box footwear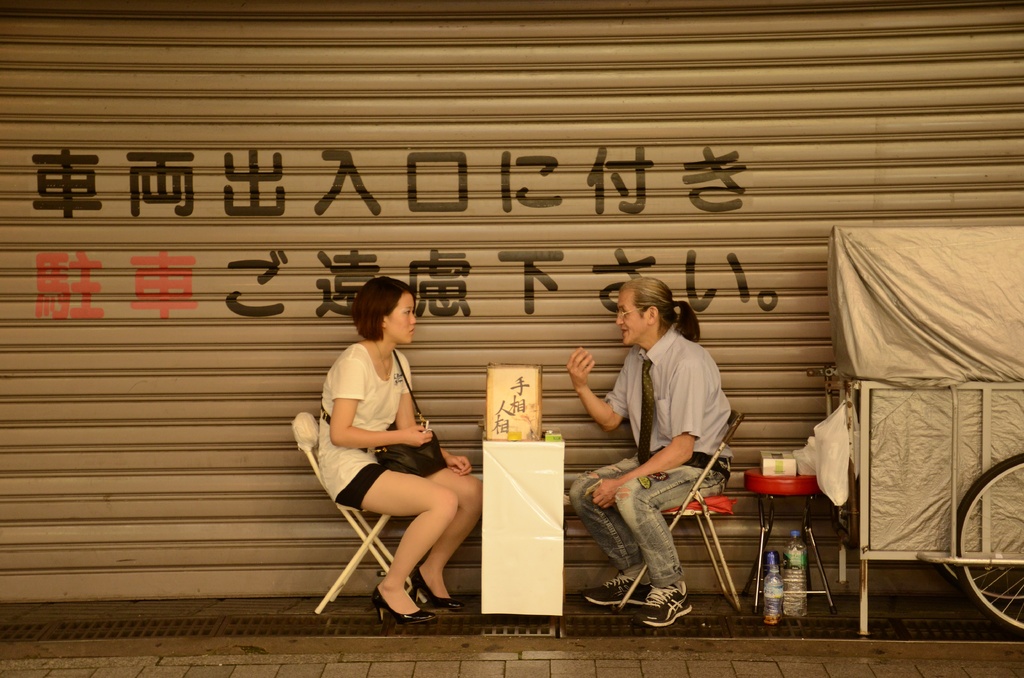
(374,590,431,630)
